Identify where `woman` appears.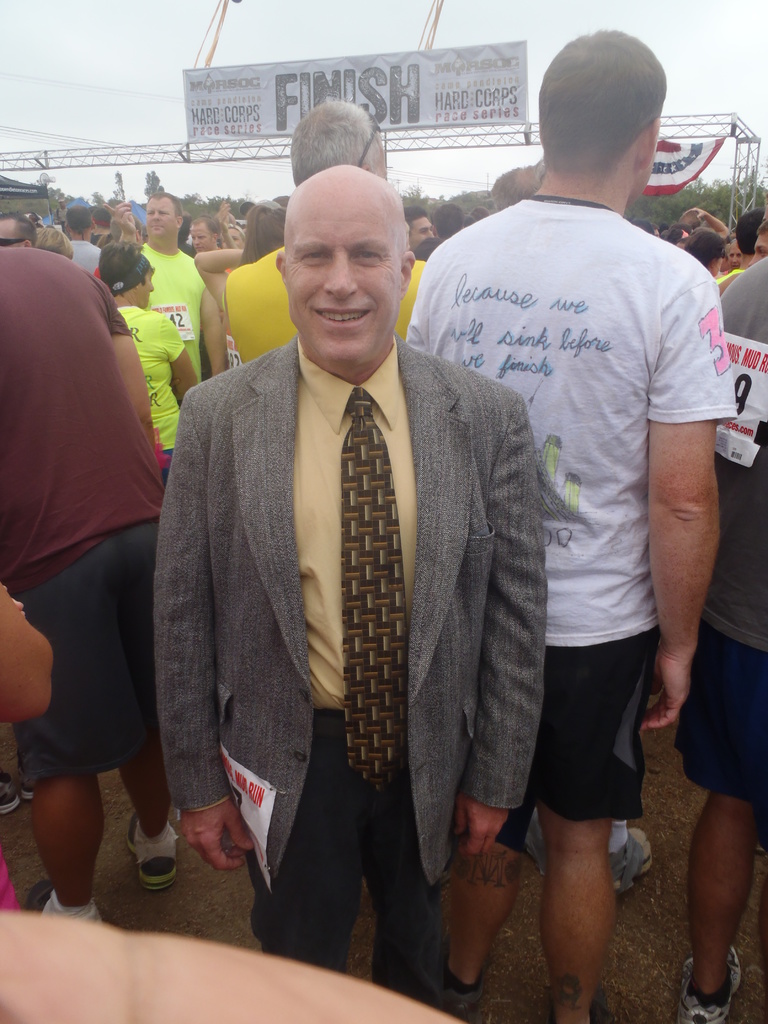
Appears at <bbox>221, 220, 244, 248</bbox>.
